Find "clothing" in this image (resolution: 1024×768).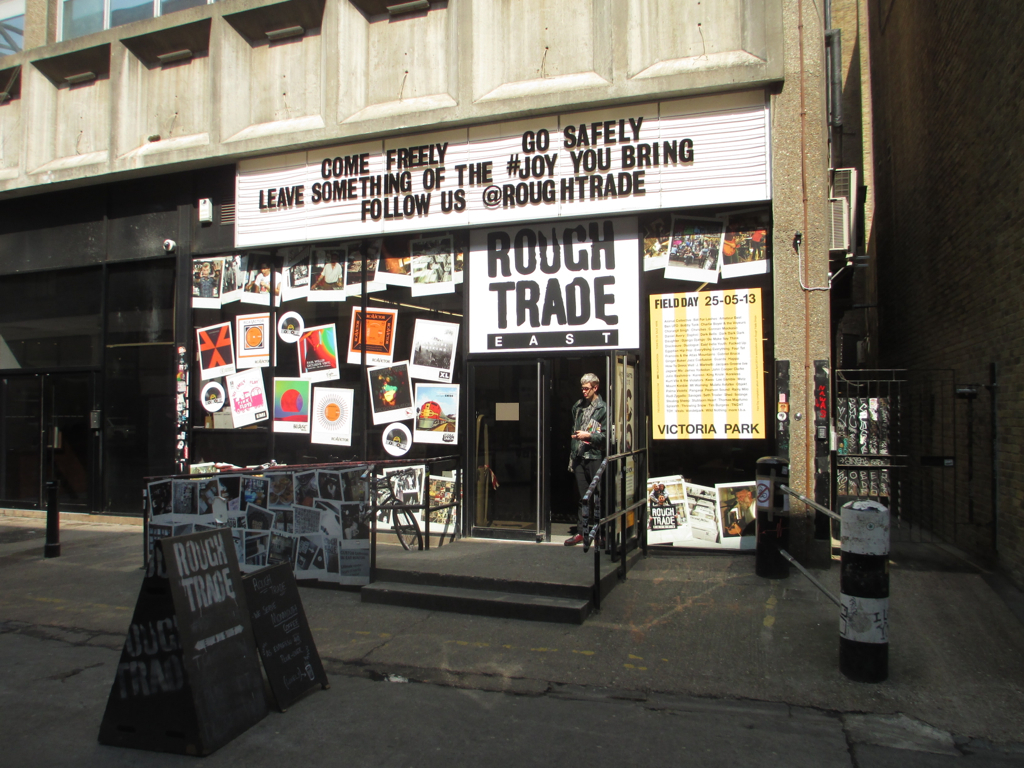
(x1=569, y1=394, x2=623, y2=535).
